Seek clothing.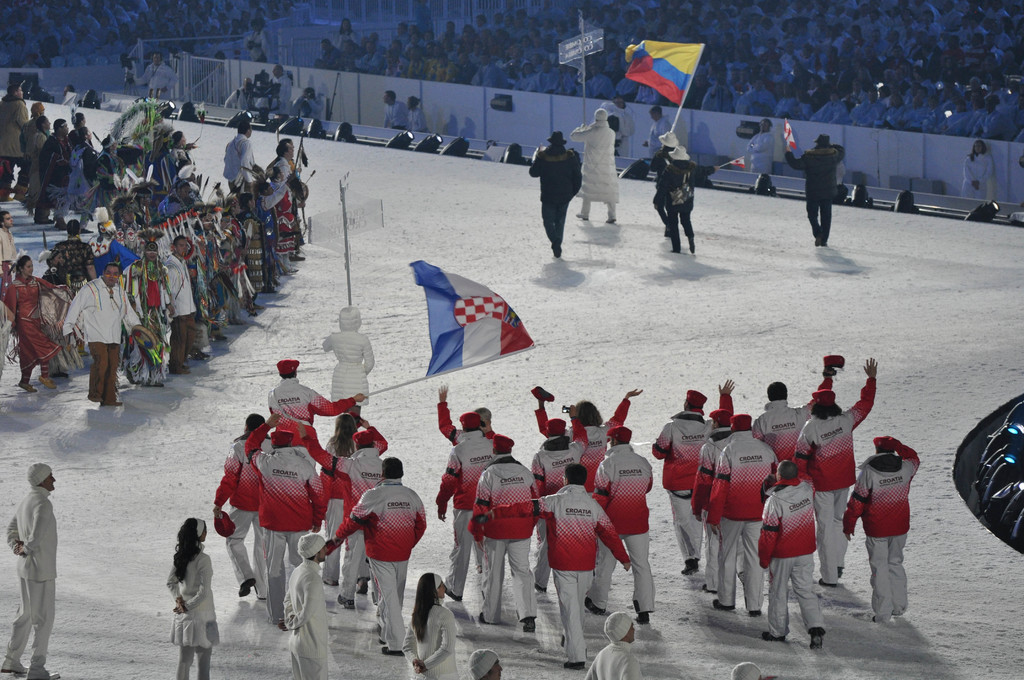
Rect(308, 97, 317, 116).
